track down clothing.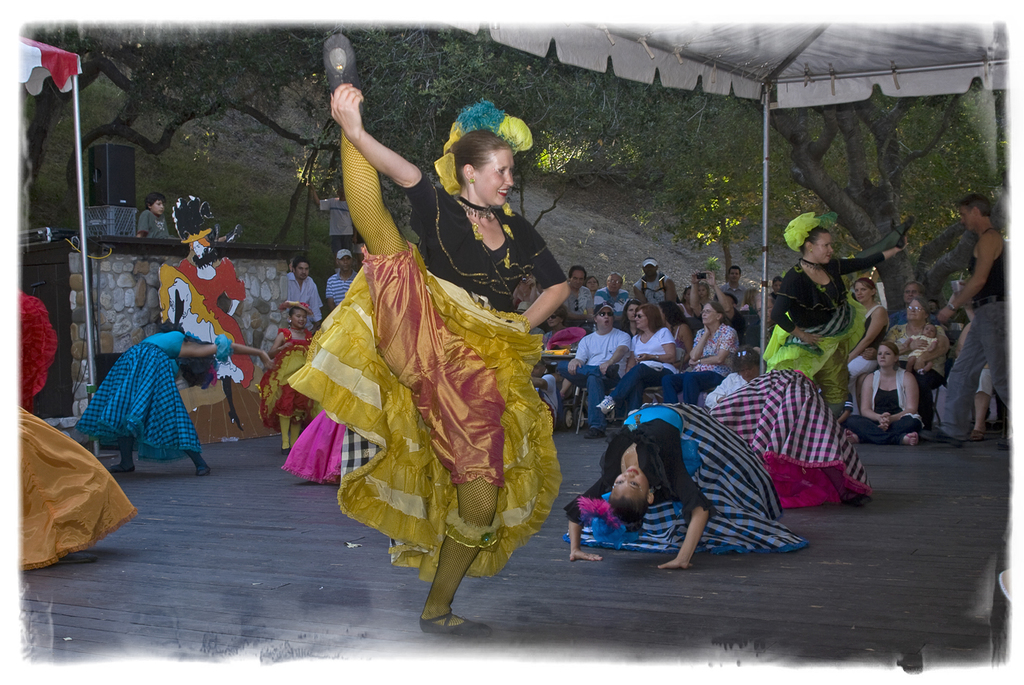
Tracked to (left=840, top=302, right=886, bottom=415).
